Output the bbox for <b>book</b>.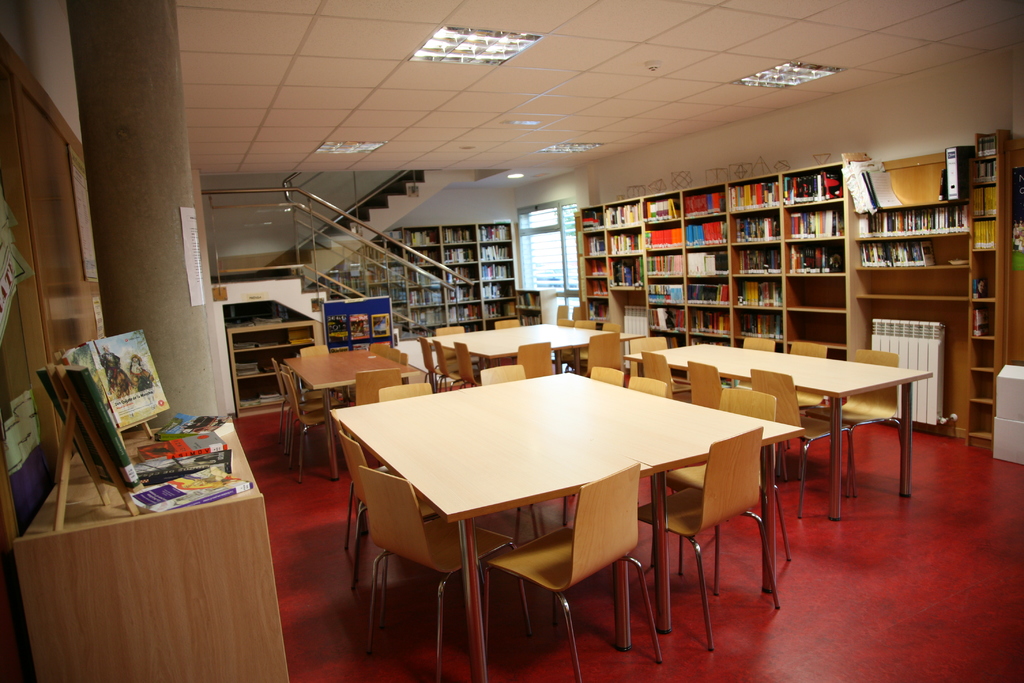
(x1=89, y1=329, x2=168, y2=432).
